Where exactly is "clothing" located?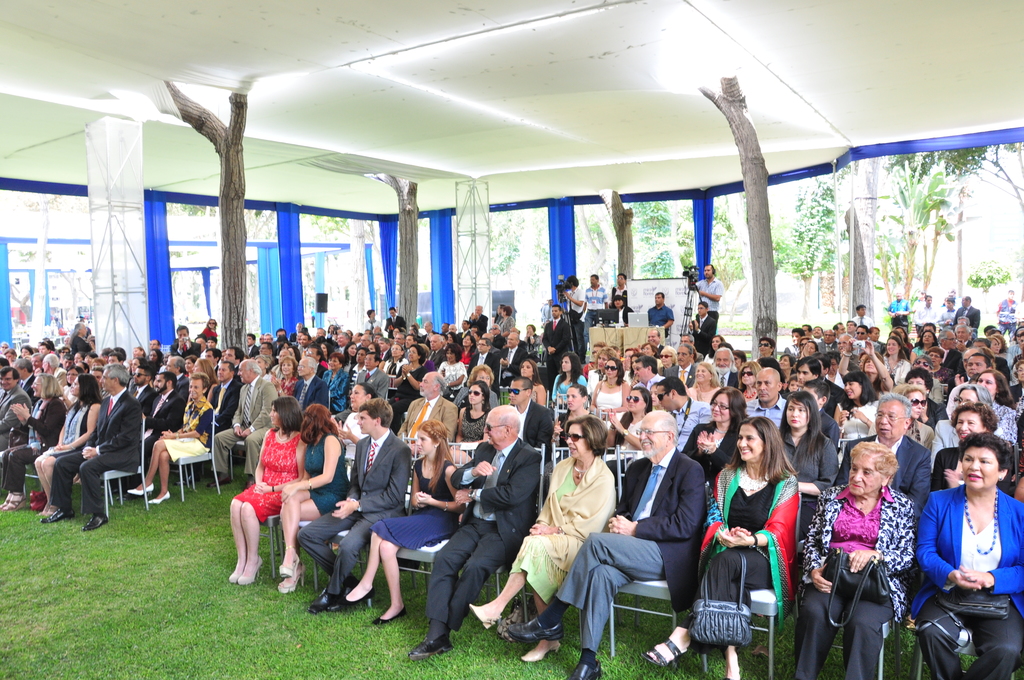
Its bounding box is locate(453, 385, 499, 410).
